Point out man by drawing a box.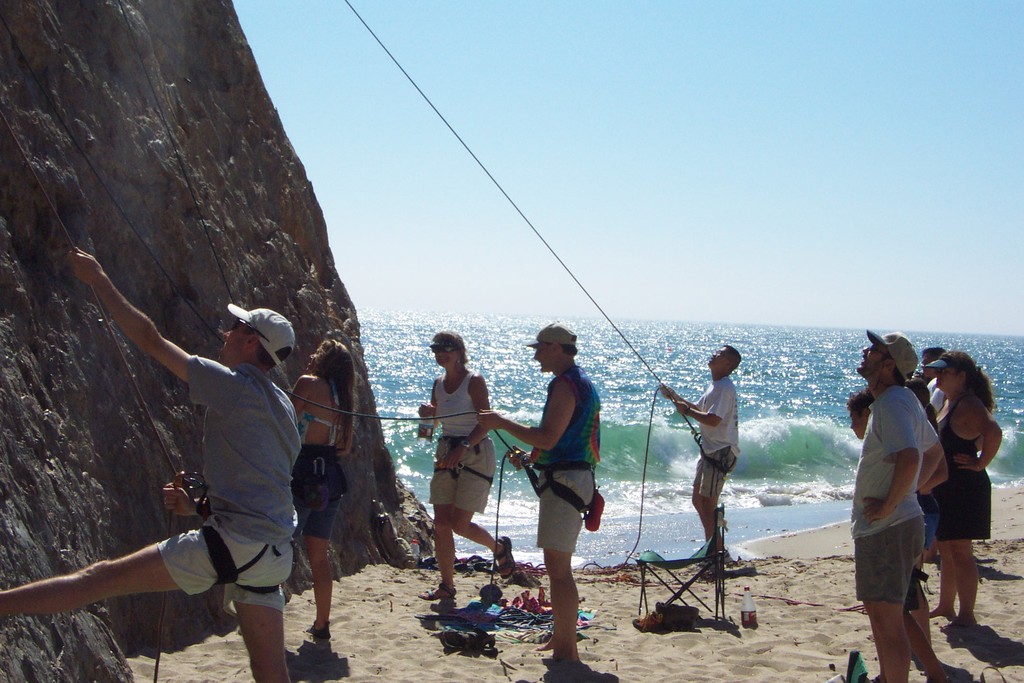
region(653, 341, 748, 577).
